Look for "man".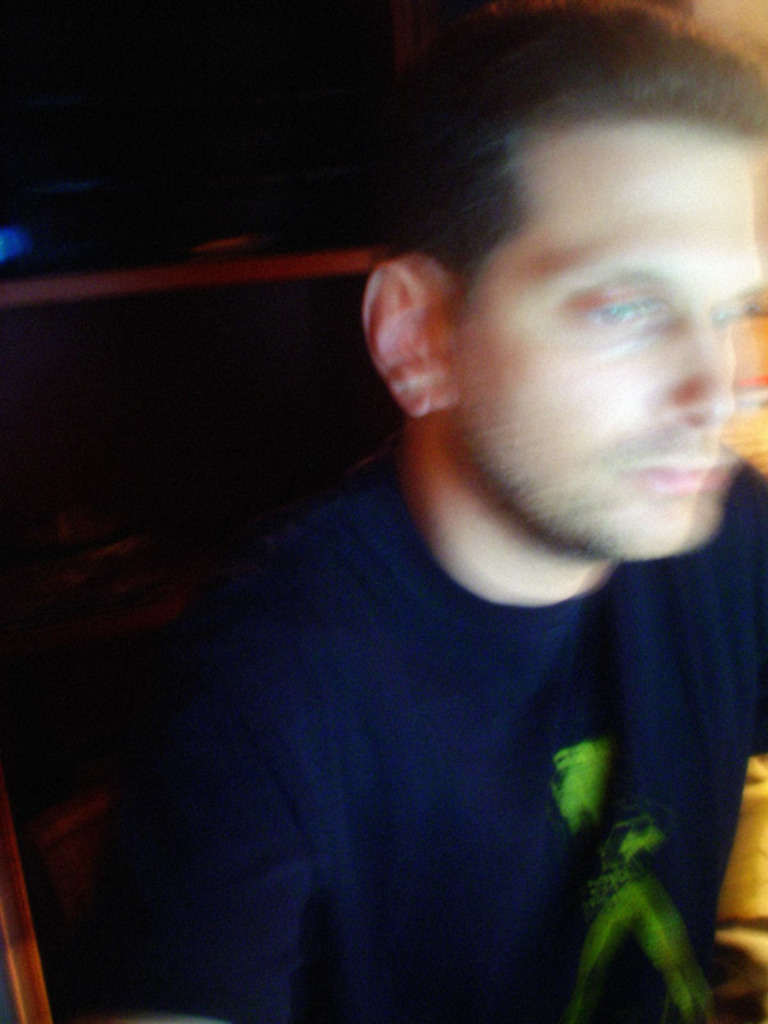
Found: 93, 32, 767, 1016.
